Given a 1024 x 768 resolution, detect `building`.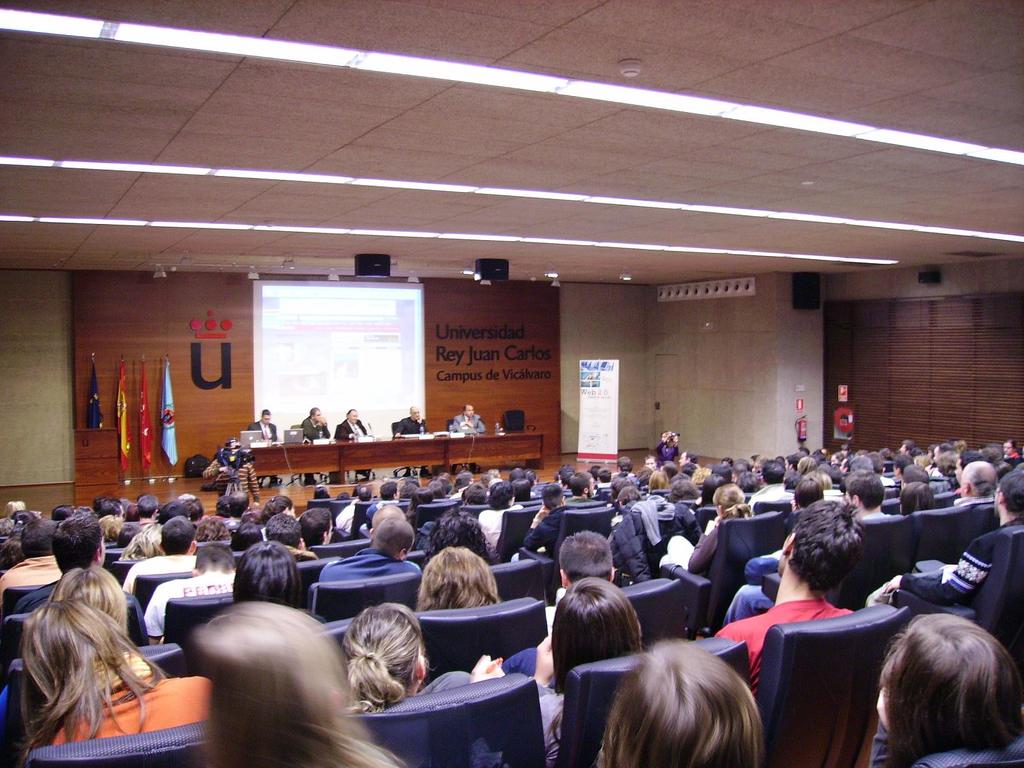
BBox(0, 0, 1023, 767).
